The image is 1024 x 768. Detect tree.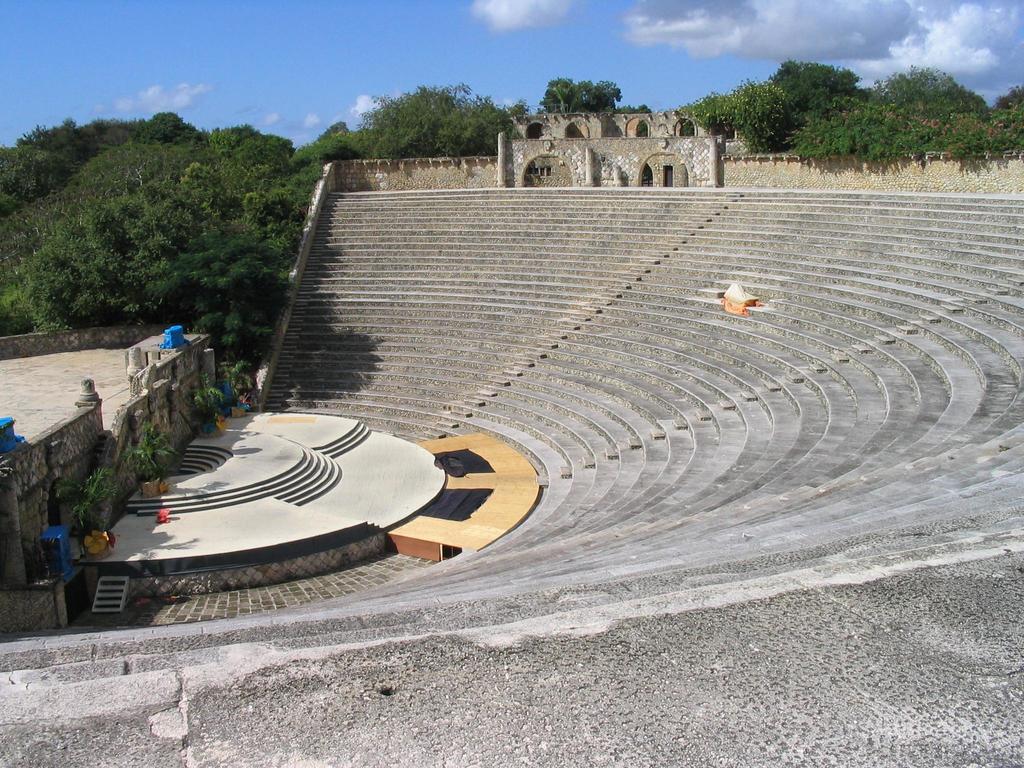
Detection: 323, 108, 339, 134.
